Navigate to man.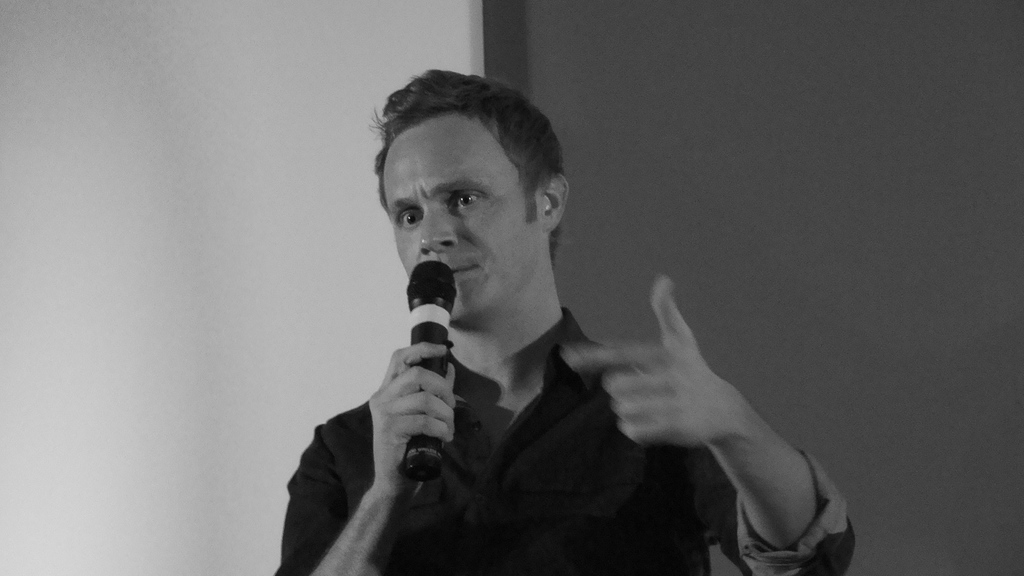
Navigation target: [left=216, top=74, right=853, bottom=548].
